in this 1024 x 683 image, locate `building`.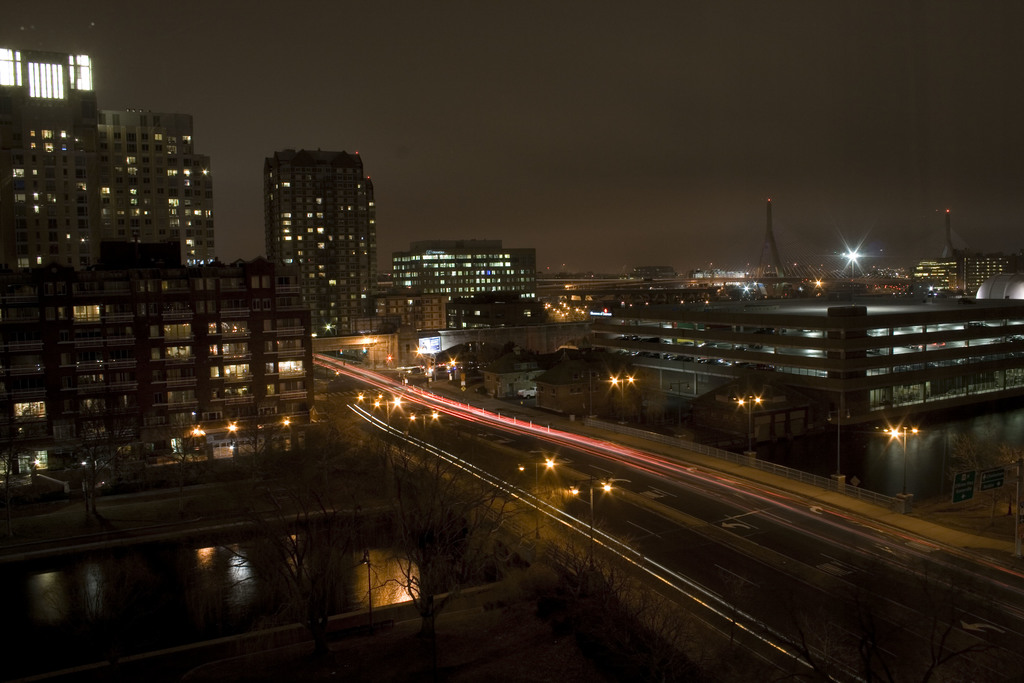
Bounding box: box(391, 226, 542, 344).
